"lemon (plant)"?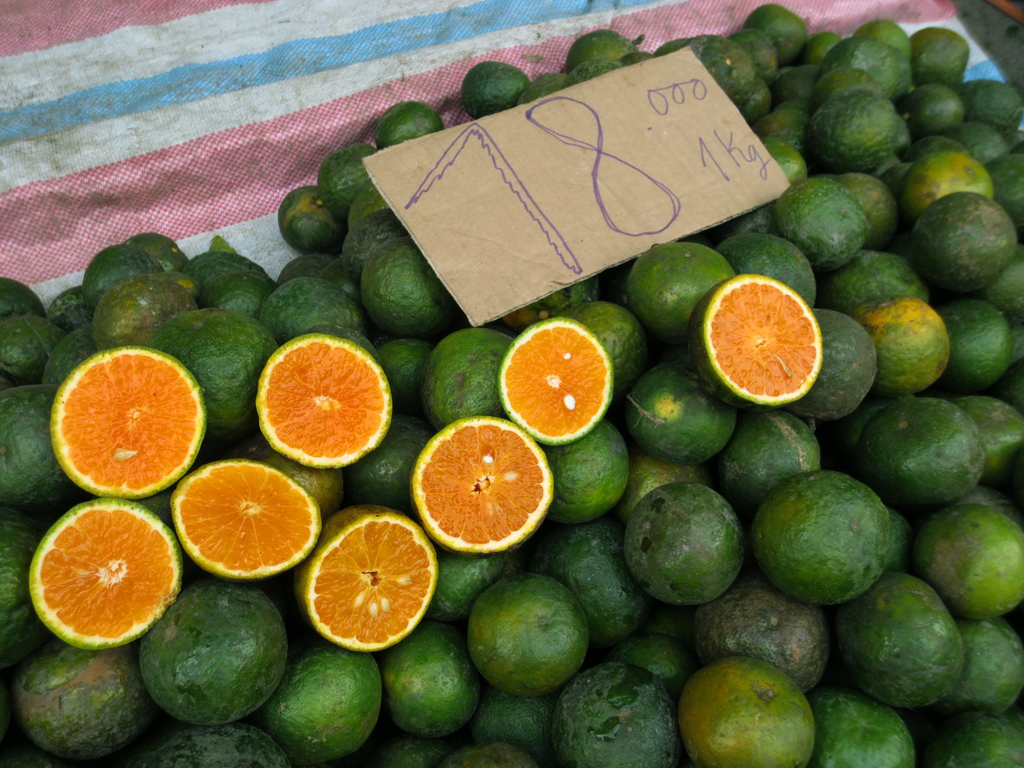
(left=406, top=415, right=552, bottom=554)
